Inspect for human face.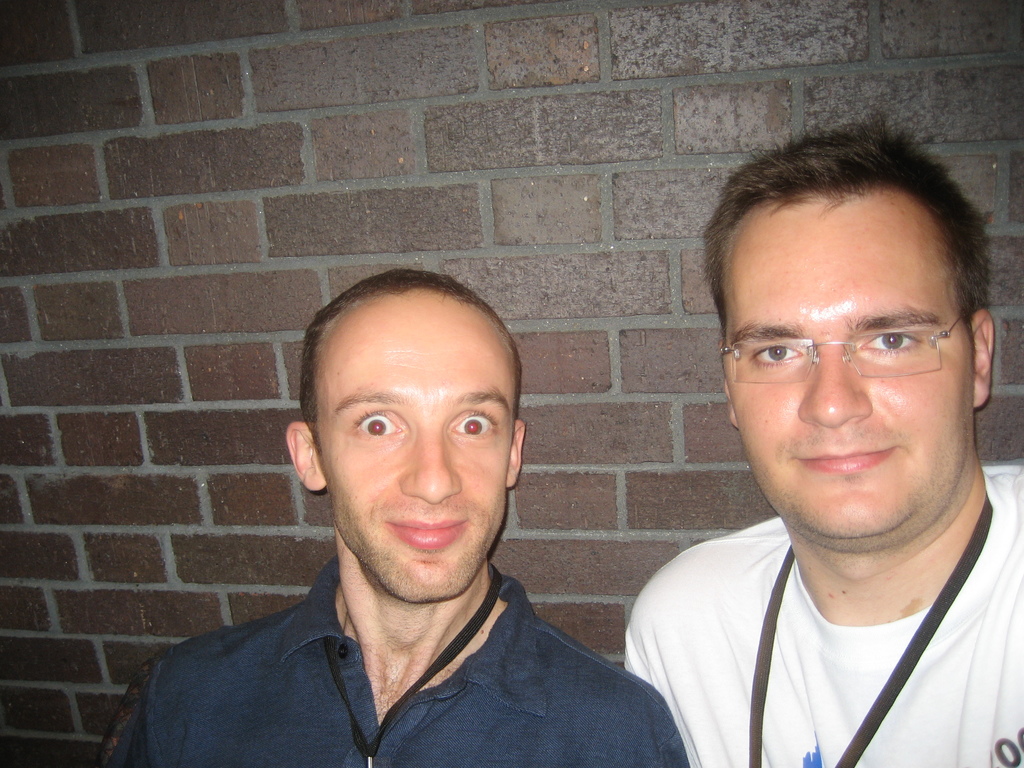
Inspection: (x1=323, y1=294, x2=509, y2=602).
